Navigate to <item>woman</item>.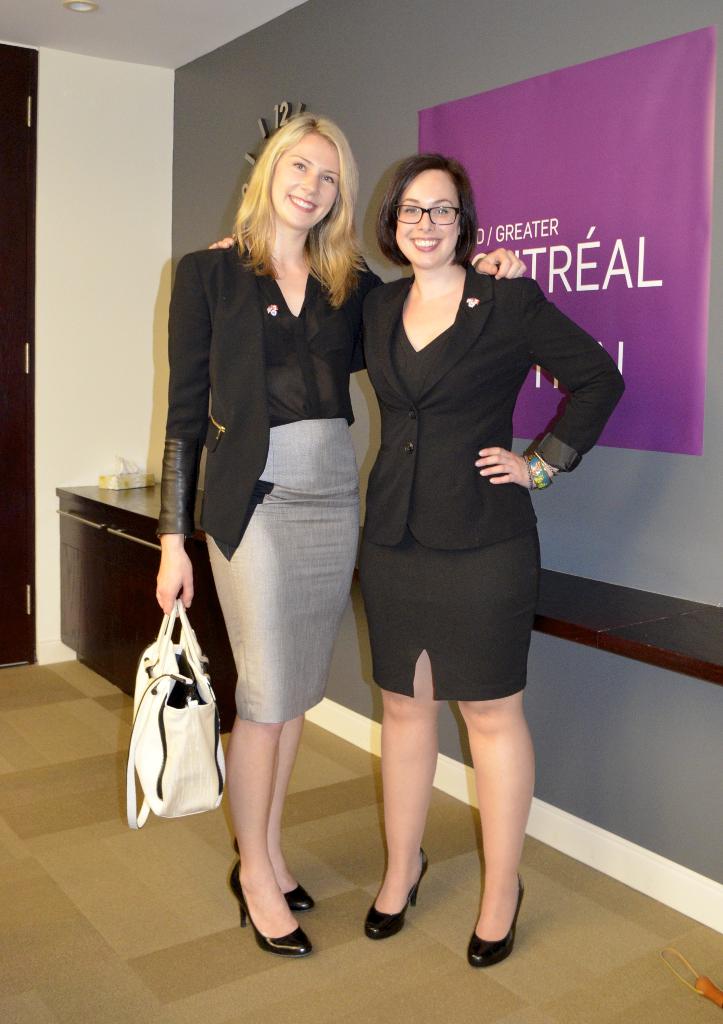
Navigation target: bbox=(209, 148, 623, 968).
